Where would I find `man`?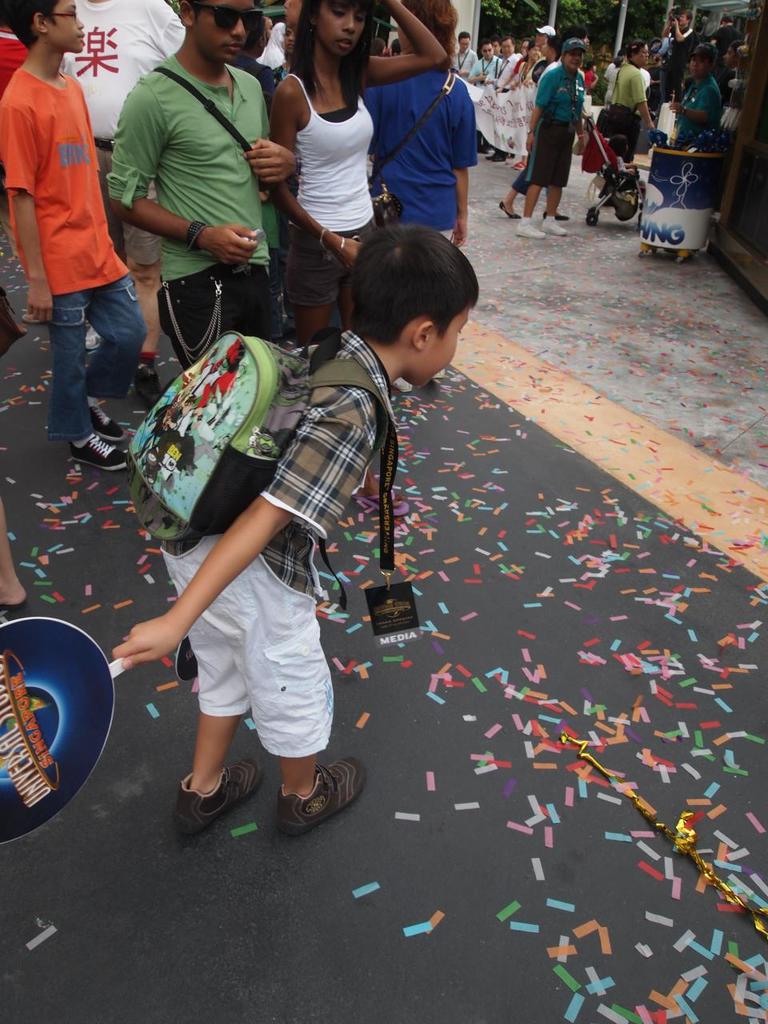
At l=524, t=26, r=556, b=82.
